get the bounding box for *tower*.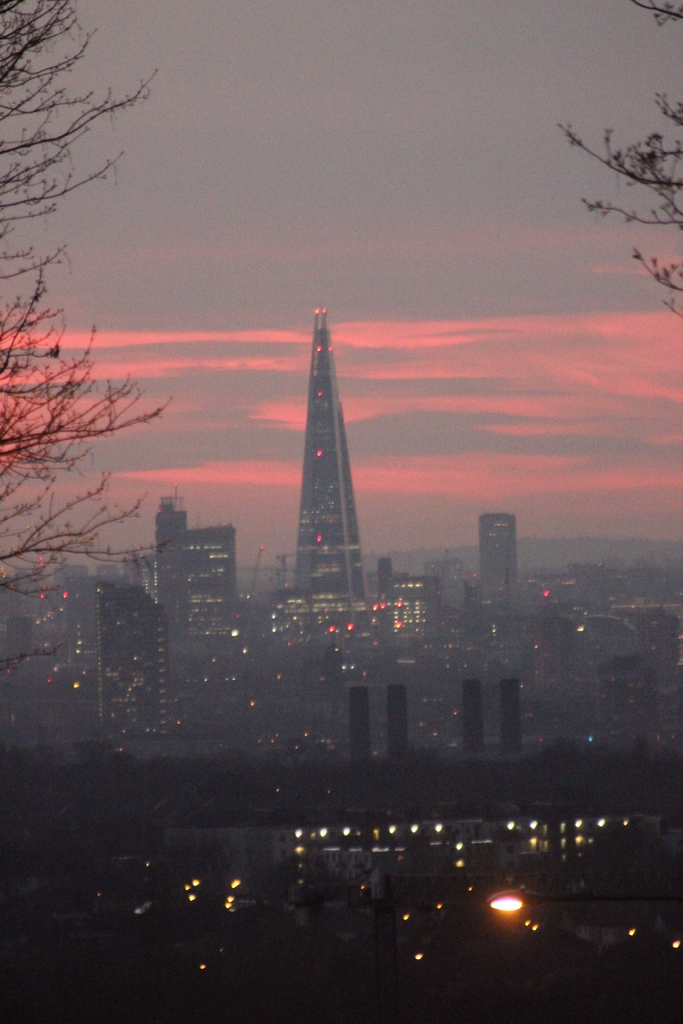
475,517,520,601.
